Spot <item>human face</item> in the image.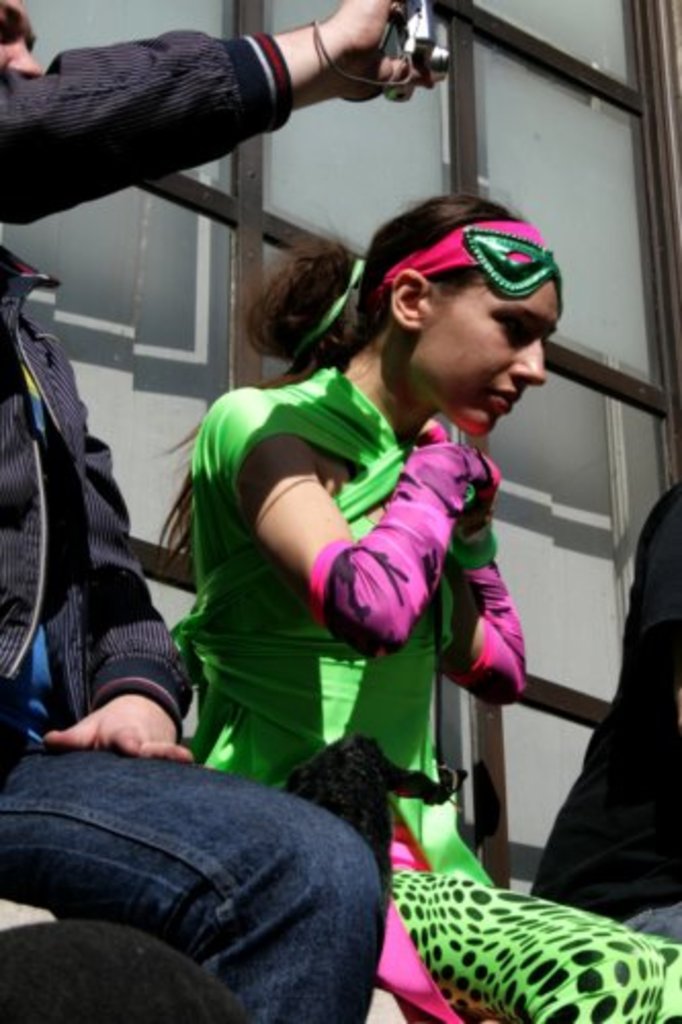
<item>human face</item> found at BBox(416, 279, 567, 430).
